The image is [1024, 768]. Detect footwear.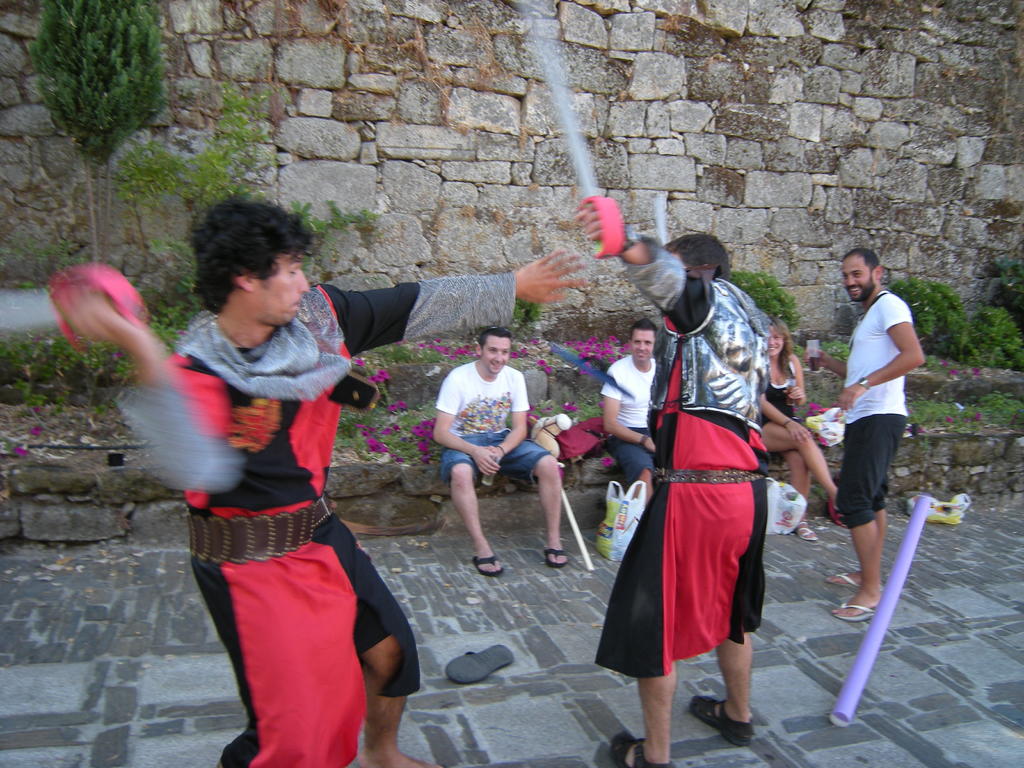
Detection: locate(790, 516, 817, 544).
